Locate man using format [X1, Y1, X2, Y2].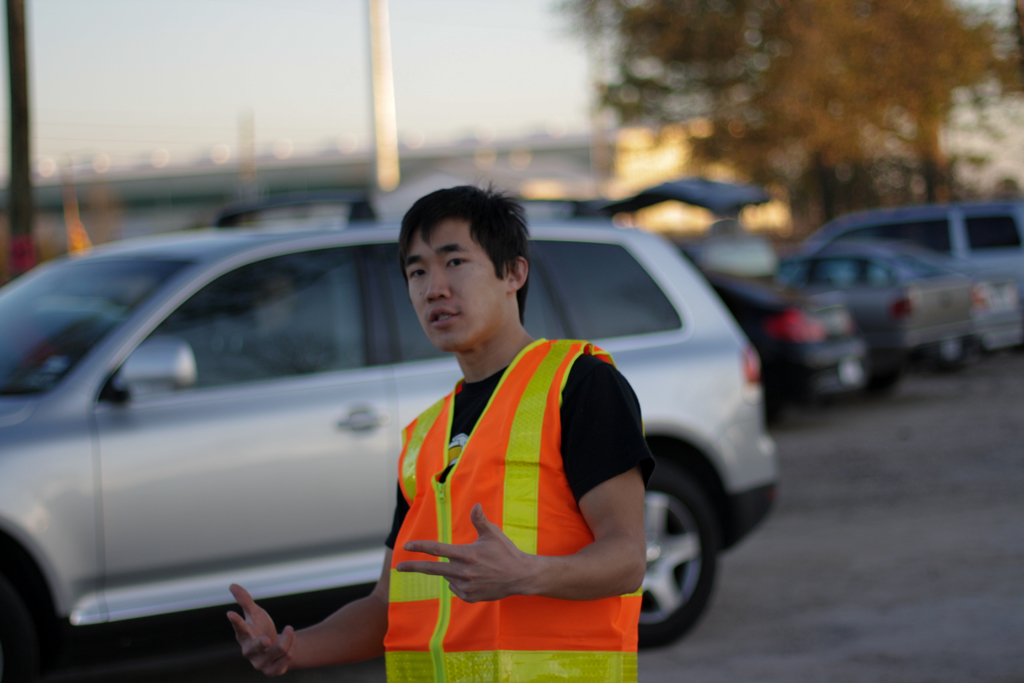
[231, 185, 651, 682].
